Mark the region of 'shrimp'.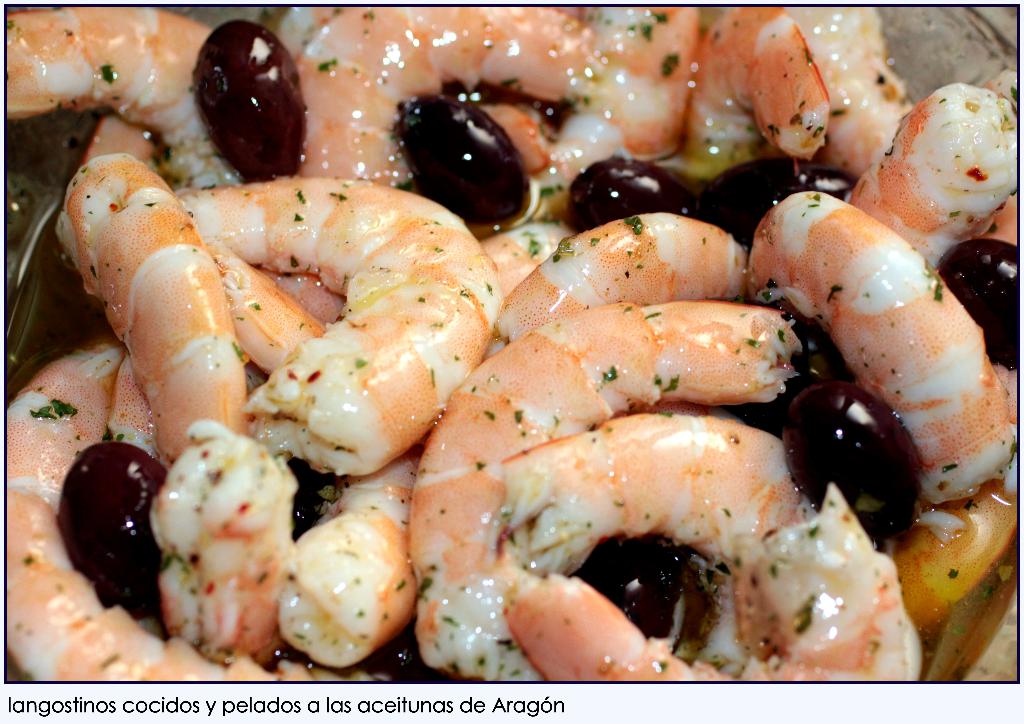
Region: <bbox>4, 4, 1018, 681</bbox>.
